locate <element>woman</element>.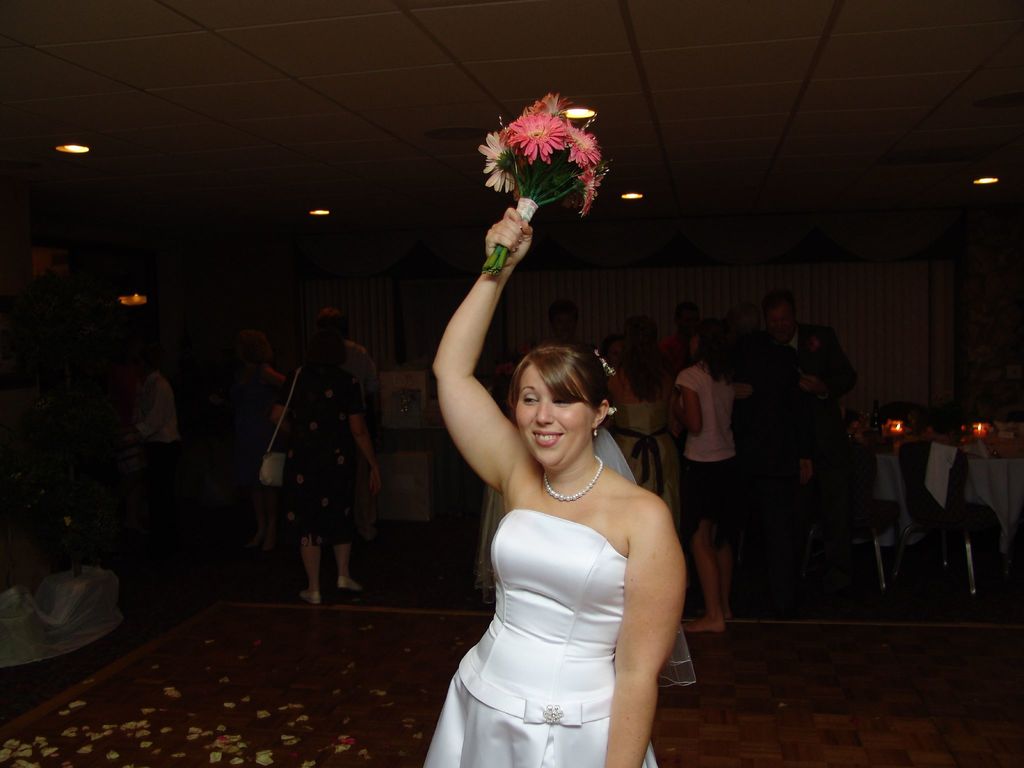
Bounding box: (left=608, top=318, right=697, bottom=566).
